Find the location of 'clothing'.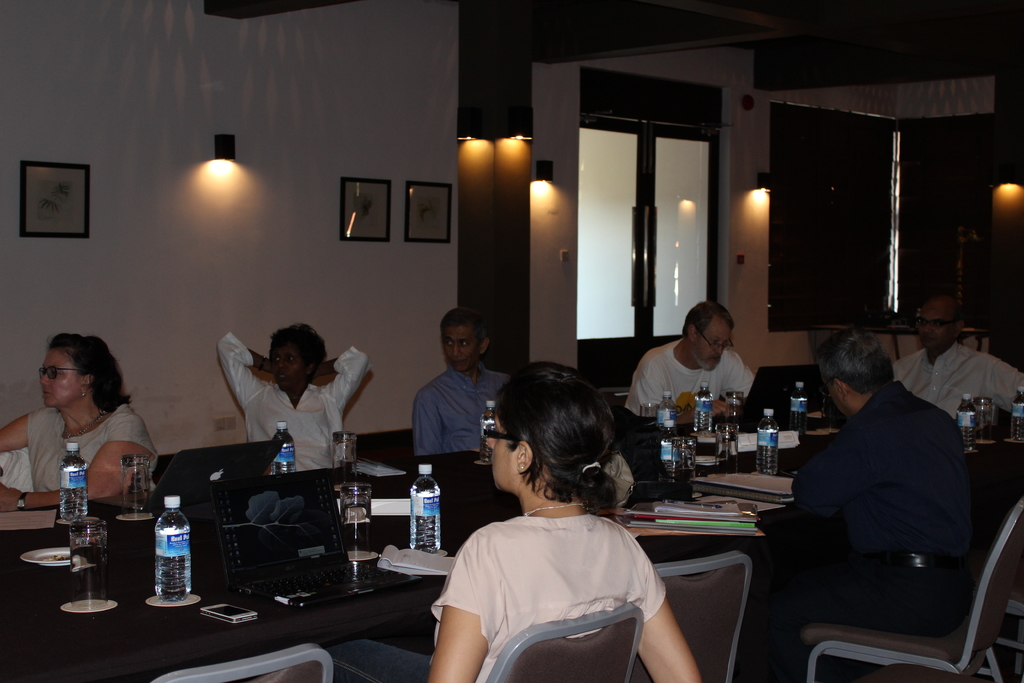
Location: [x1=890, y1=341, x2=1023, y2=424].
